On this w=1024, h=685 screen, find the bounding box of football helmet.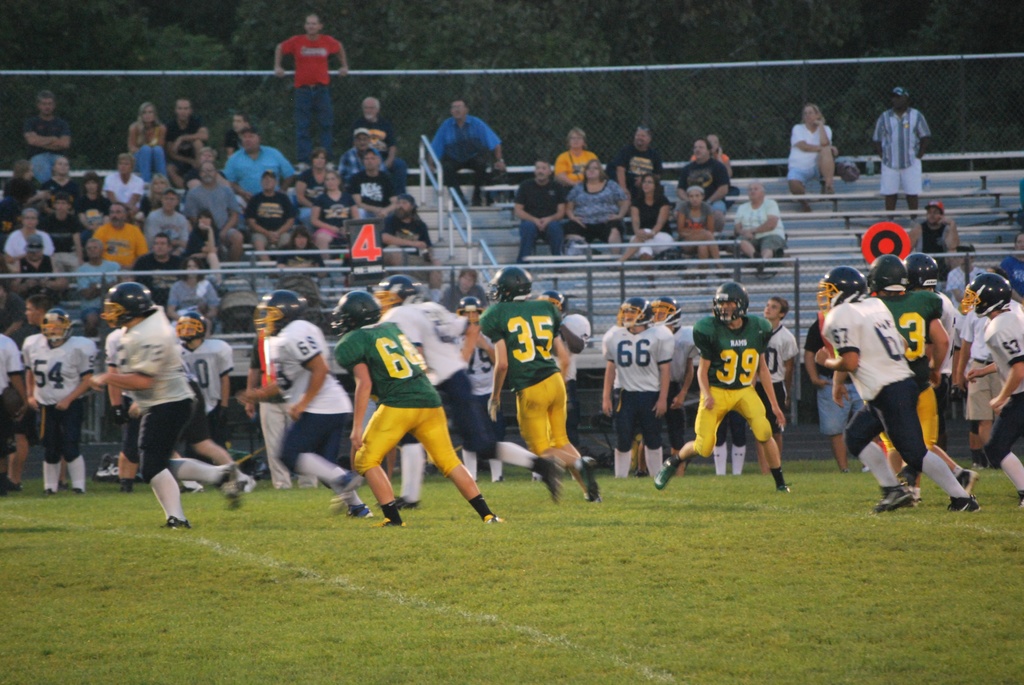
Bounding box: l=457, t=291, r=481, b=330.
